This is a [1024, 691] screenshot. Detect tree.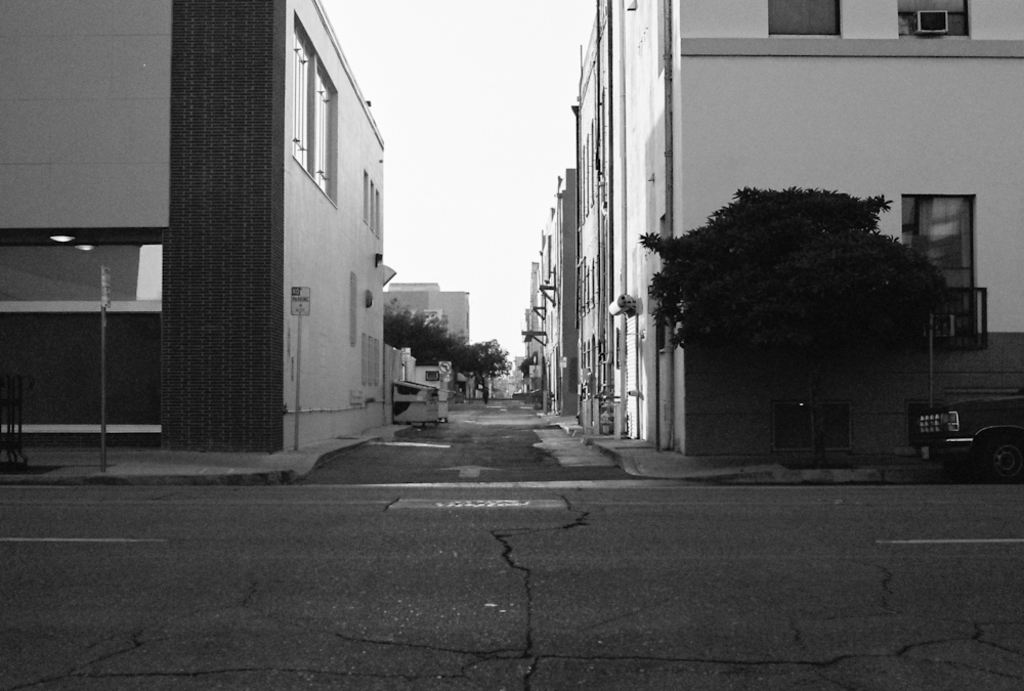
region(634, 186, 966, 458).
